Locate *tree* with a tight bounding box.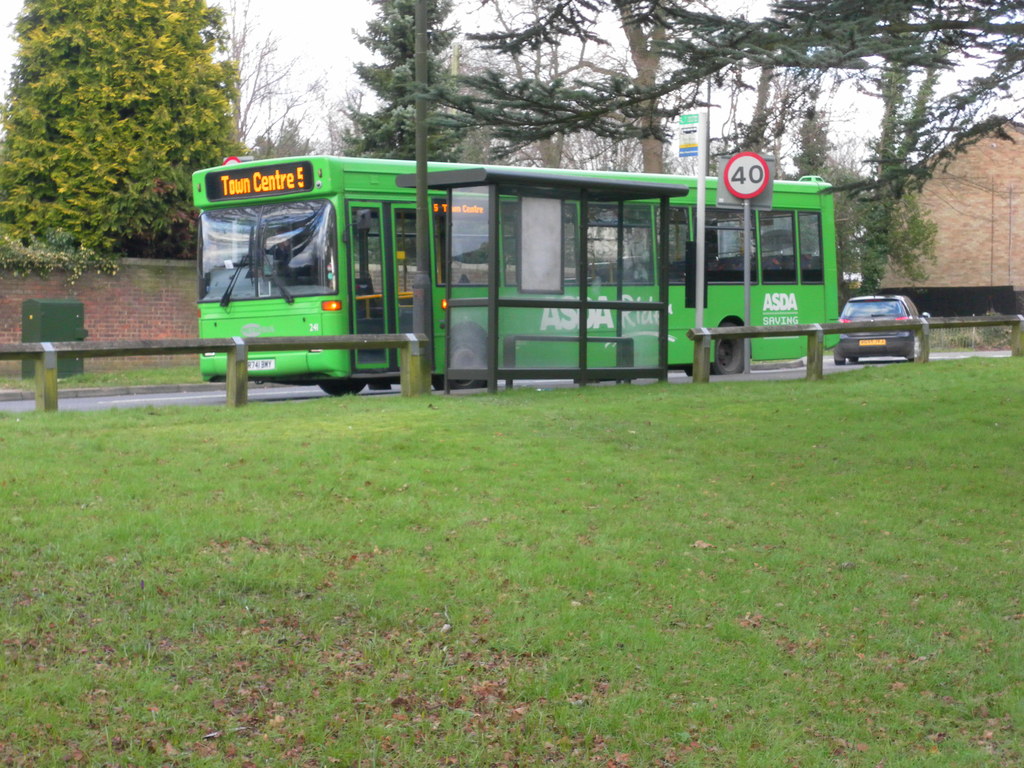
locate(718, 0, 1023, 299).
